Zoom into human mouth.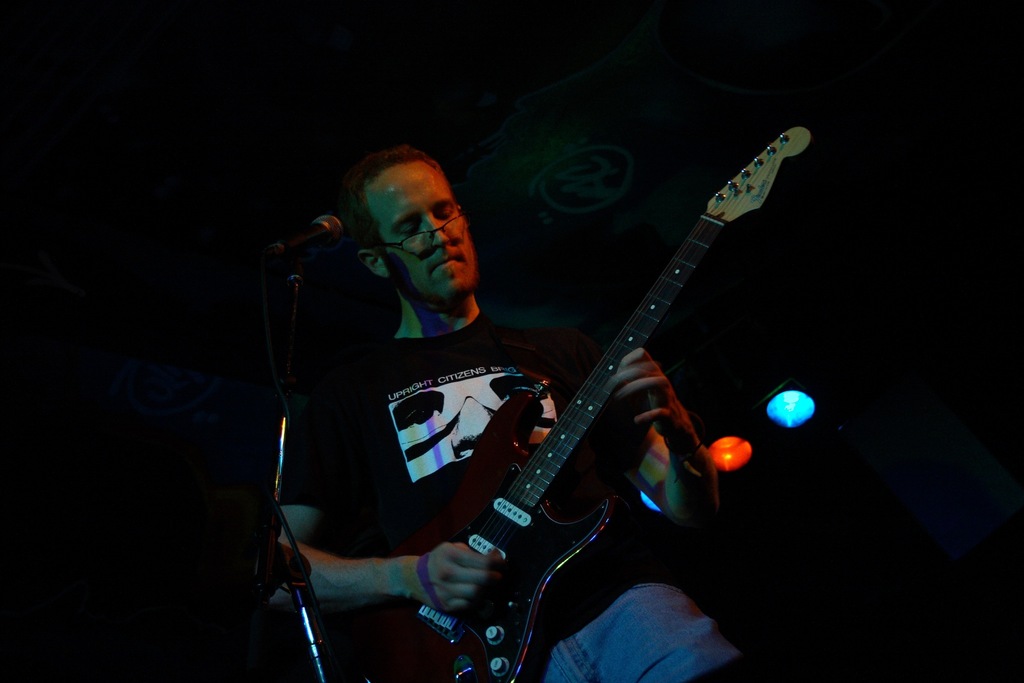
Zoom target: l=424, t=251, r=465, b=273.
